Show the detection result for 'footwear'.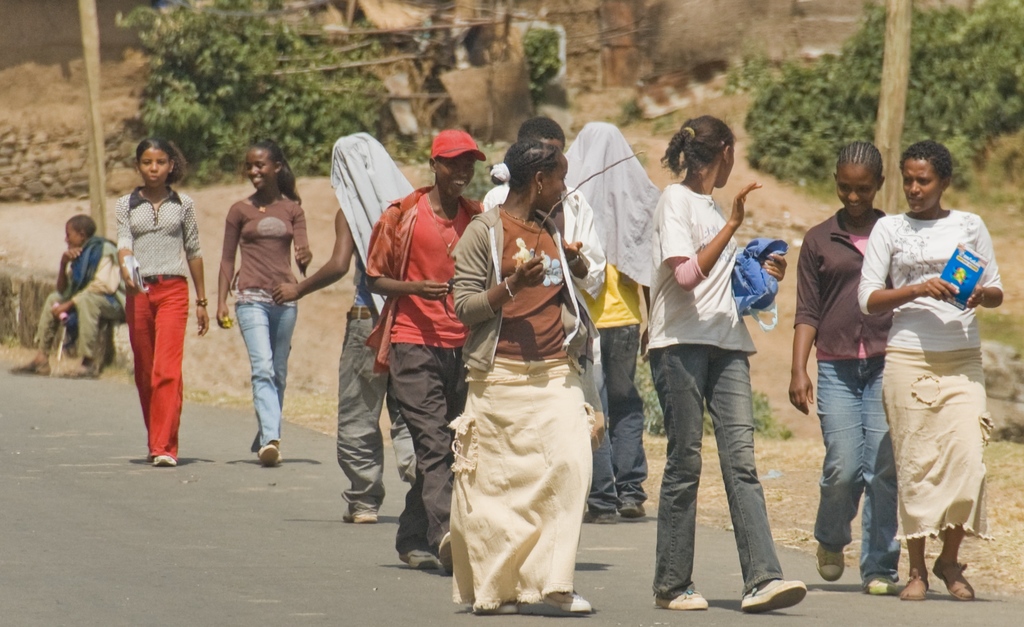
58 369 100 380.
